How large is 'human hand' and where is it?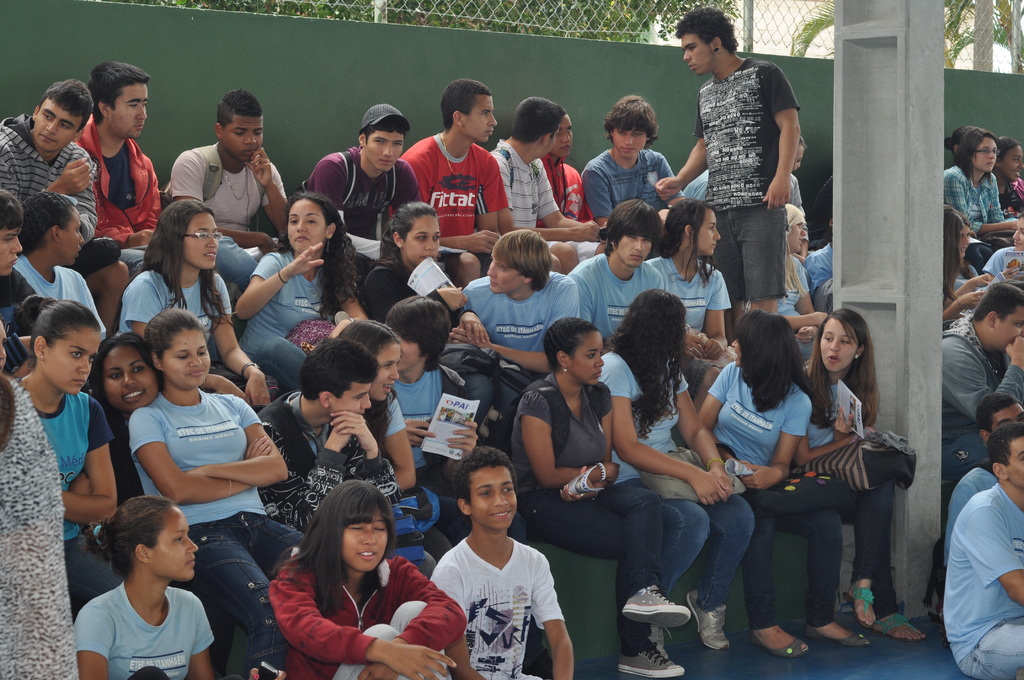
Bounding box: pyautogui.locateOnScreen(691, 469, 730, 510).
